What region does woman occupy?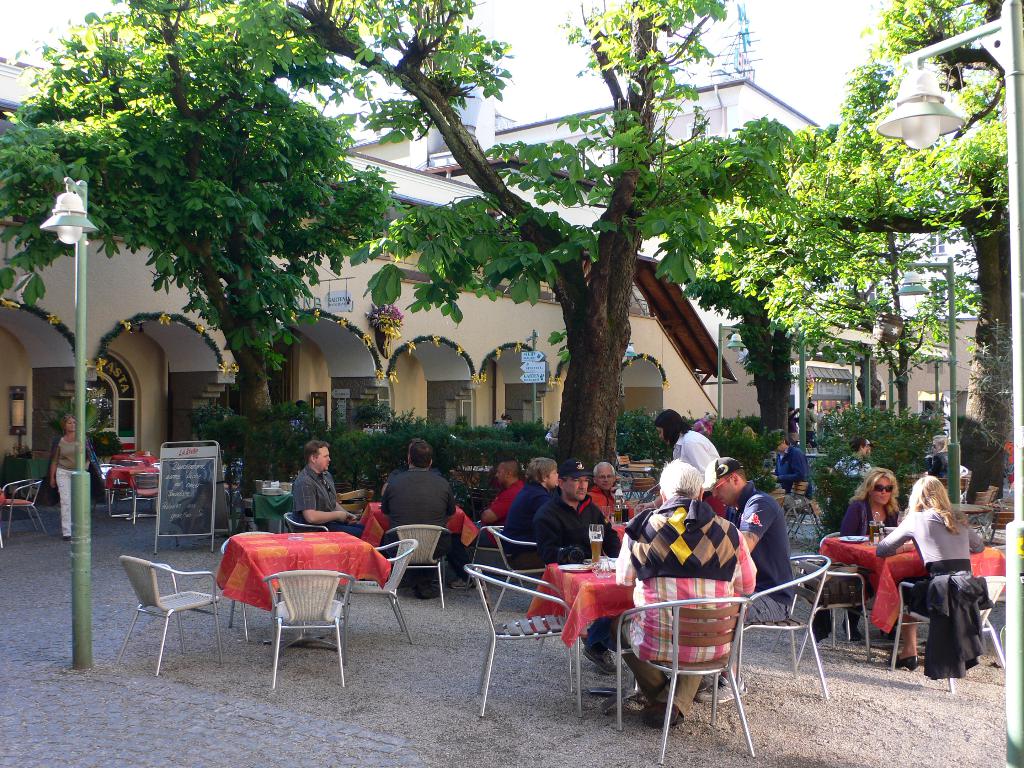
select_region(838, 468, 908, 641).
